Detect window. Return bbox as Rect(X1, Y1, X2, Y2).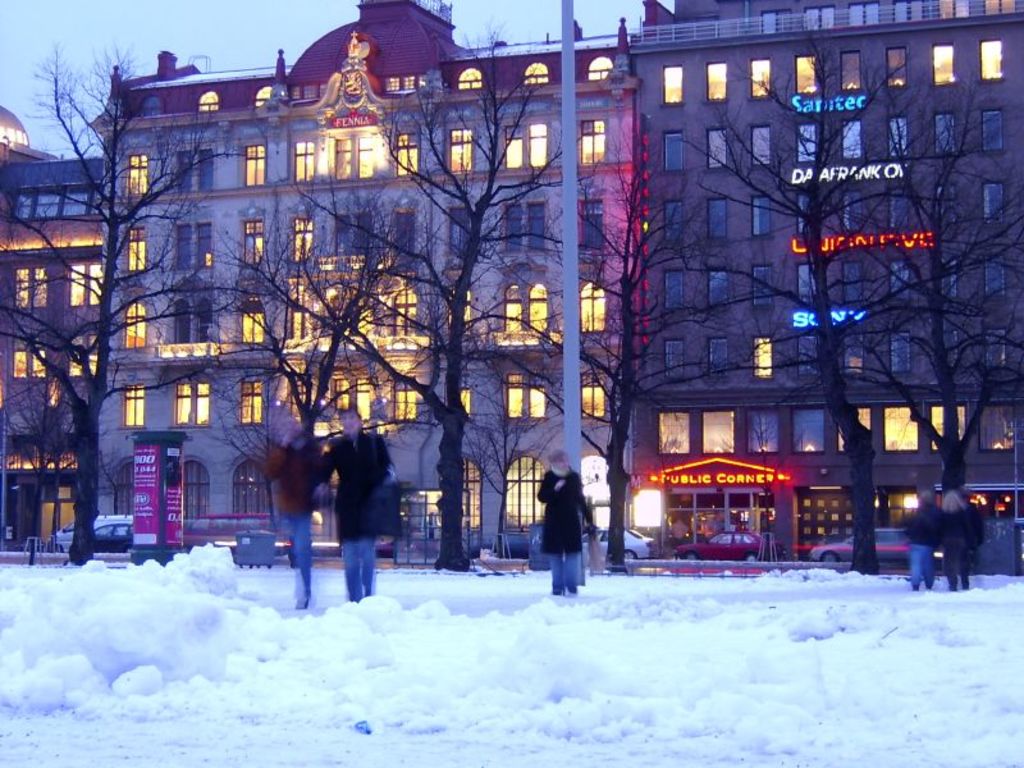
Rect(508, 200, 525, 255).
